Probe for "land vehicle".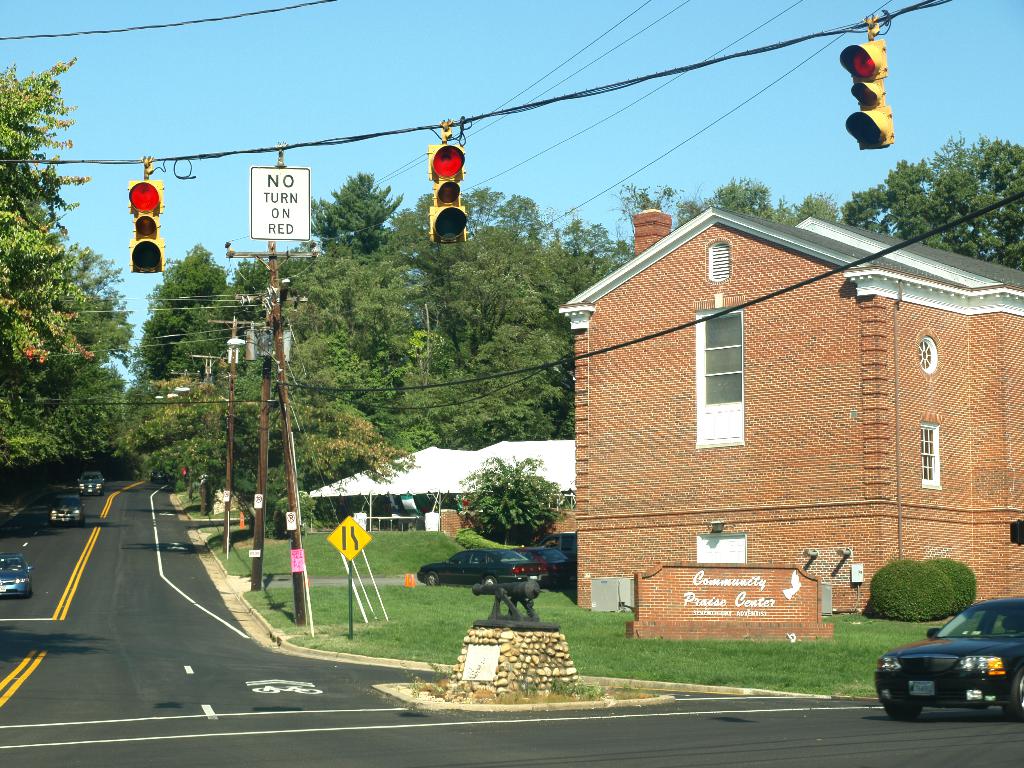
Probe result: rect(81, 472, 98, 492).
